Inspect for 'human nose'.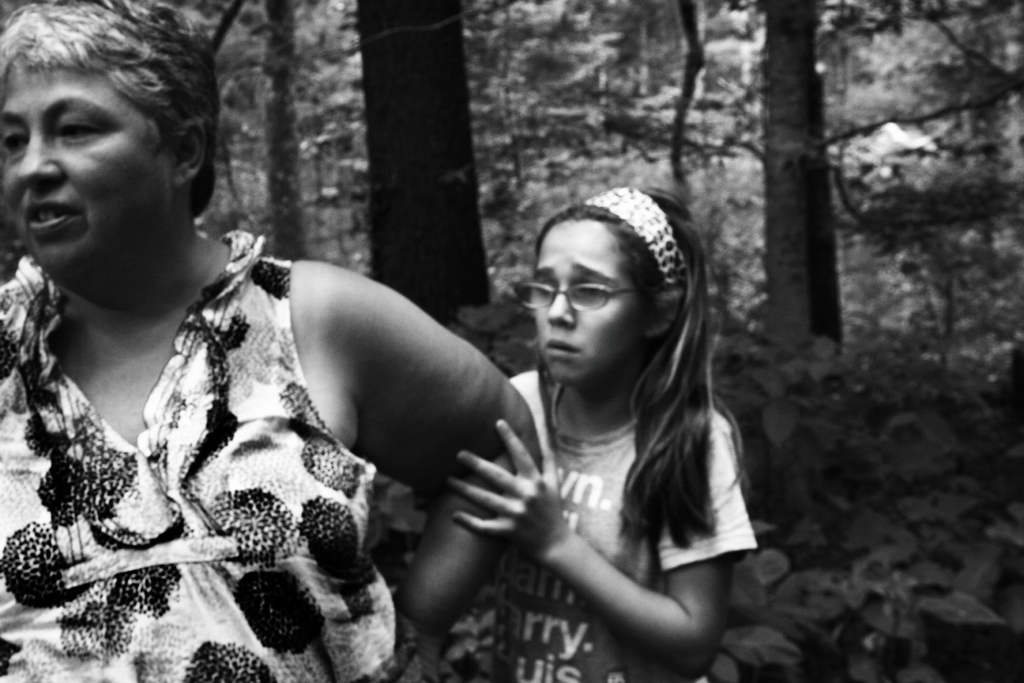
Inspection: locate(19, 135, 65, 190).
